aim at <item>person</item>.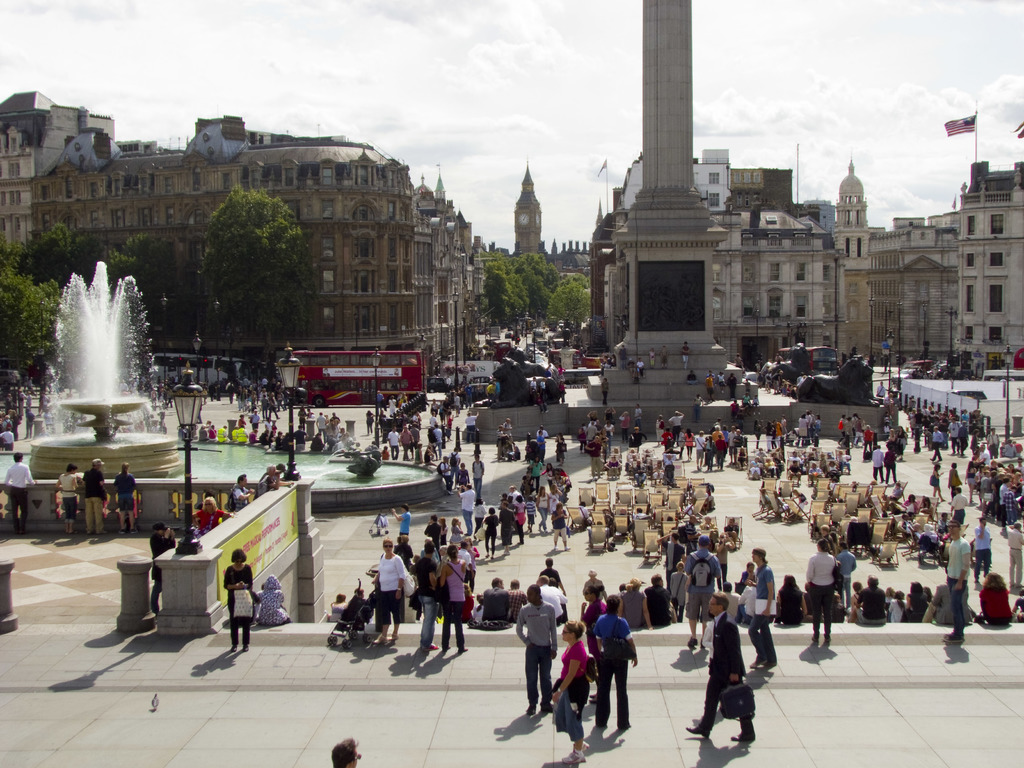
Aimed at [833, 542, 857, 604].
